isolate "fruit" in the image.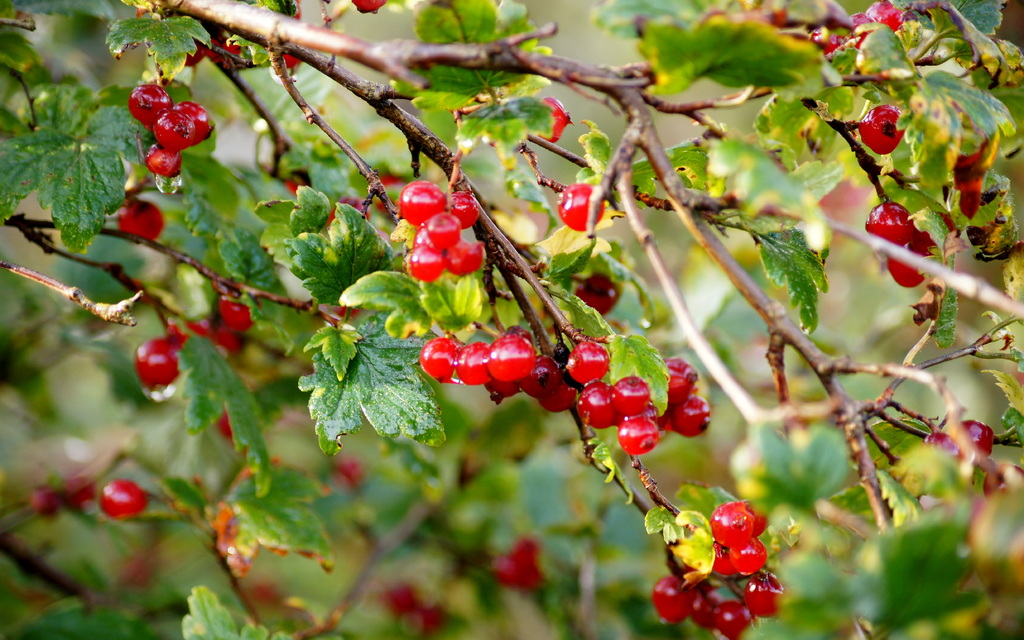
Isolated region: {"left": 864, "top": 201, "right": 918, "bottom": 252}.
